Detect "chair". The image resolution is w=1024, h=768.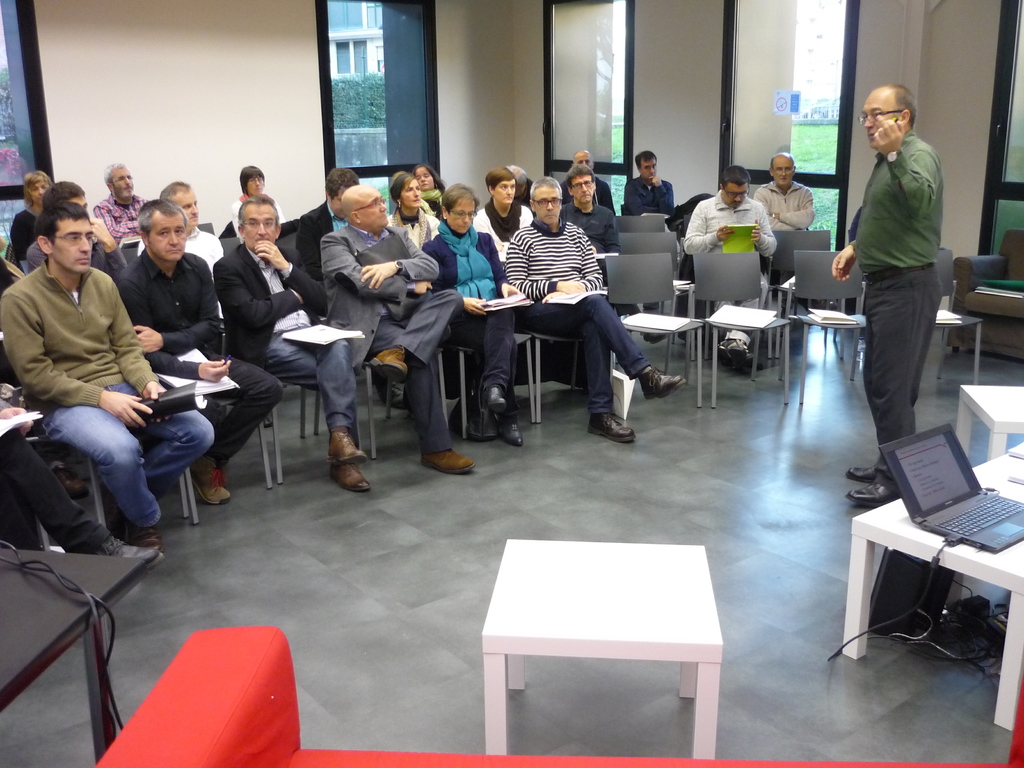
598 252 706 411.
